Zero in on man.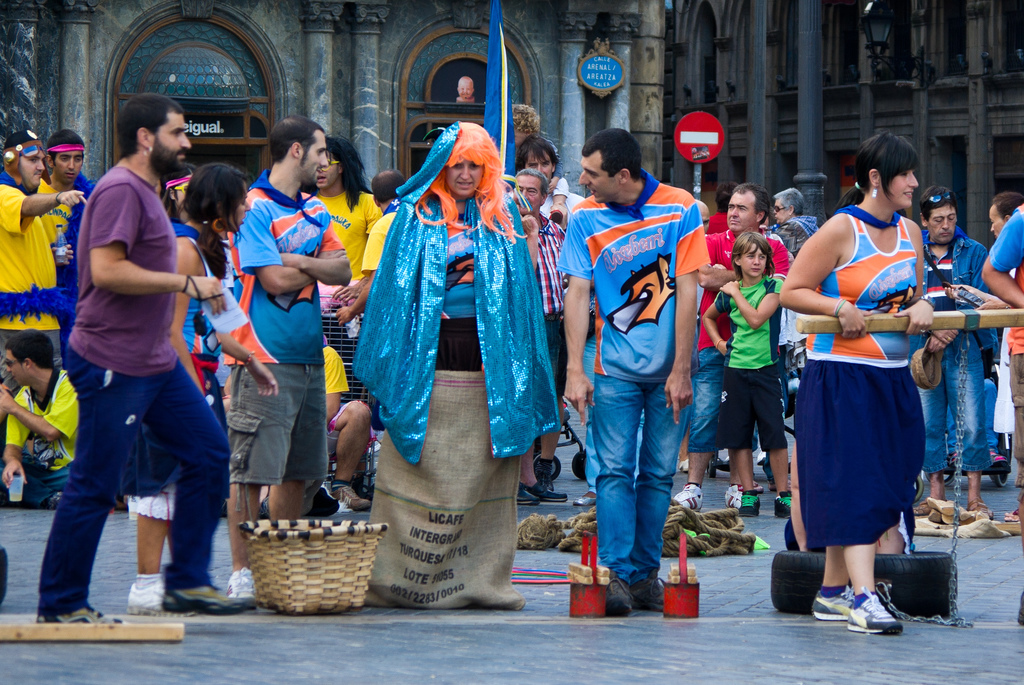
Zeroed in: <region>668, 182, 790, 515</region>.
